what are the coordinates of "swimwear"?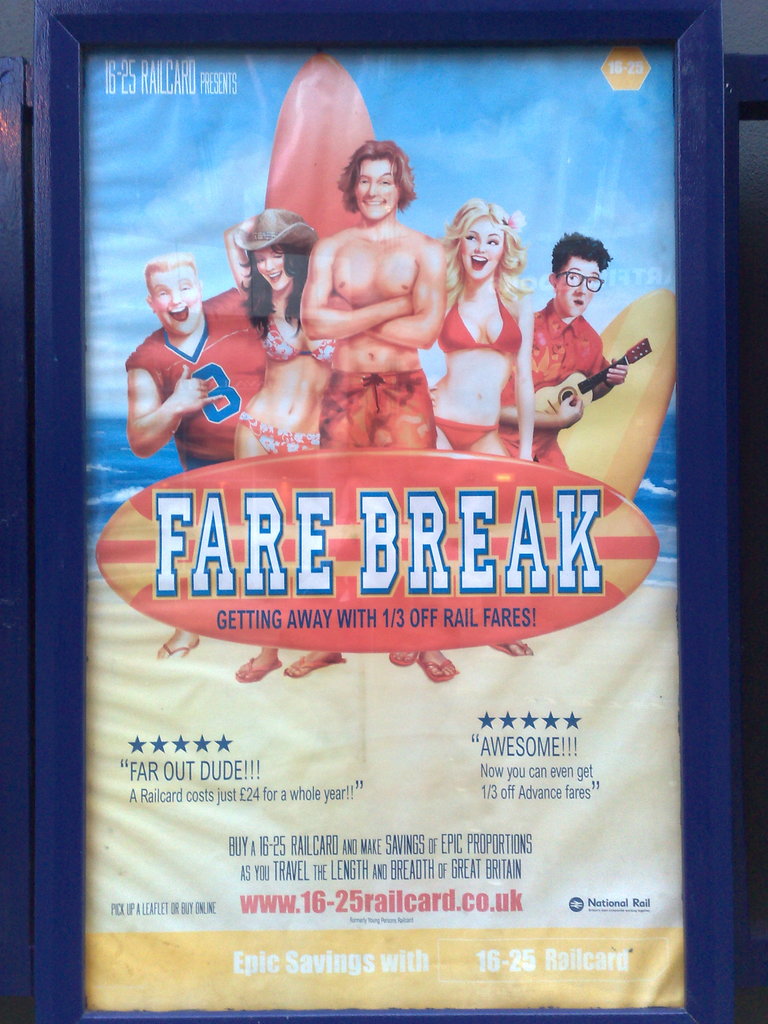
BBox(262, 314, 337, 371).
